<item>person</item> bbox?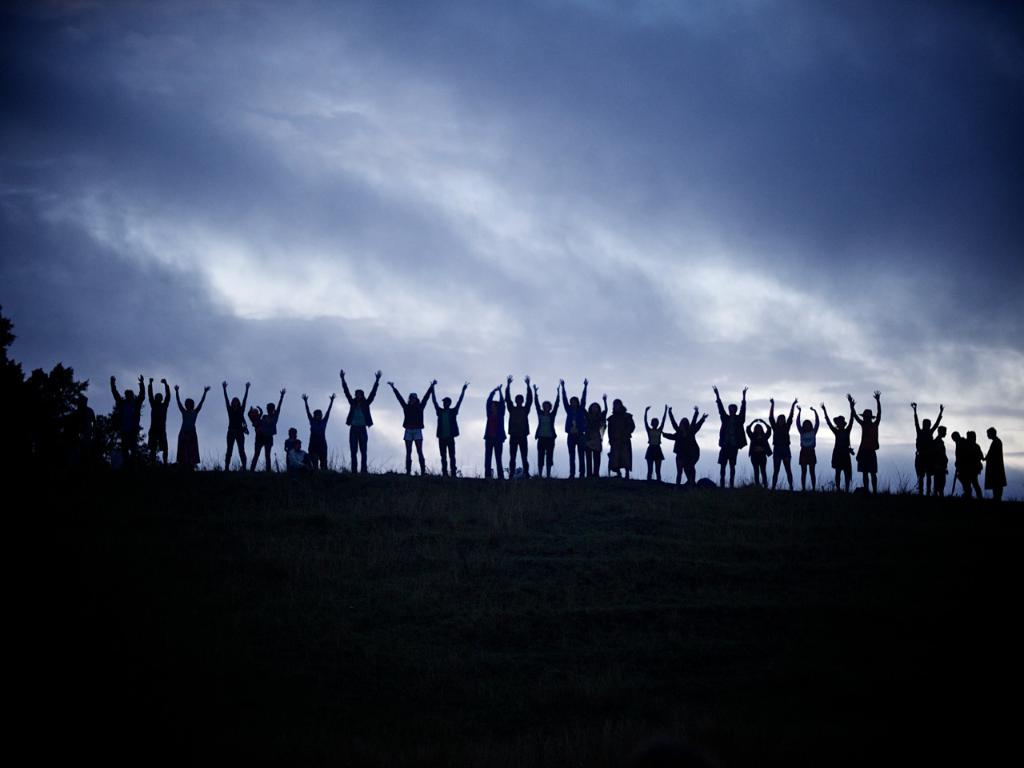
(584, 390, 610, 478)
